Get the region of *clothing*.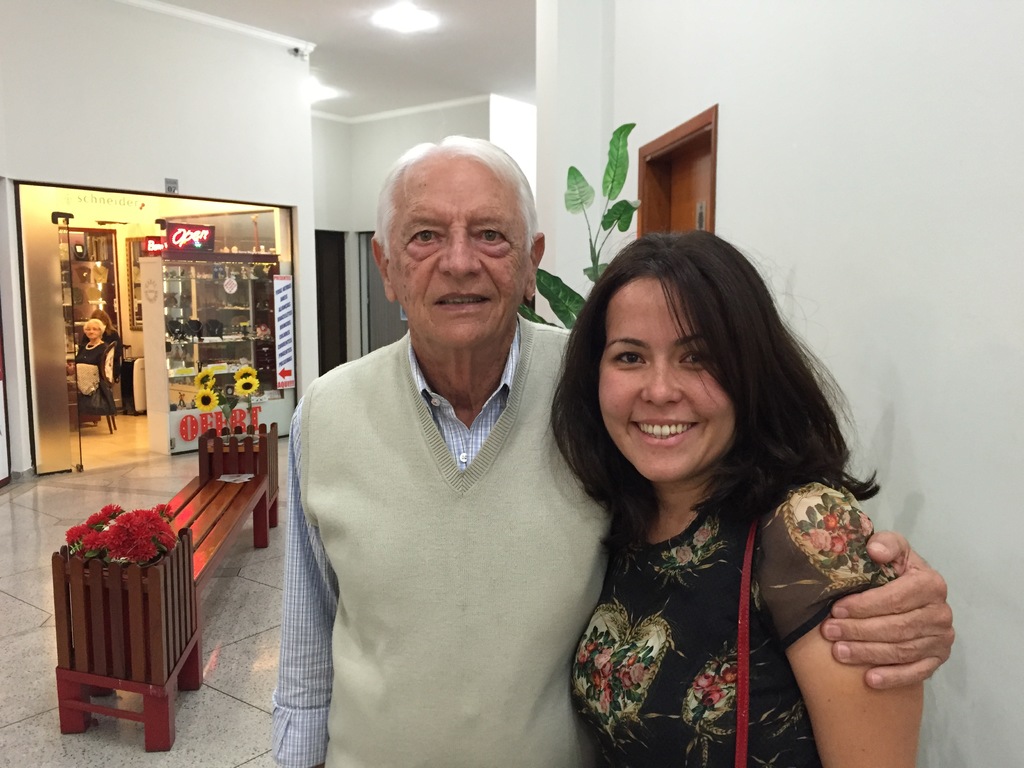
(x1=569, y1=477, x2=898, y2=766).
